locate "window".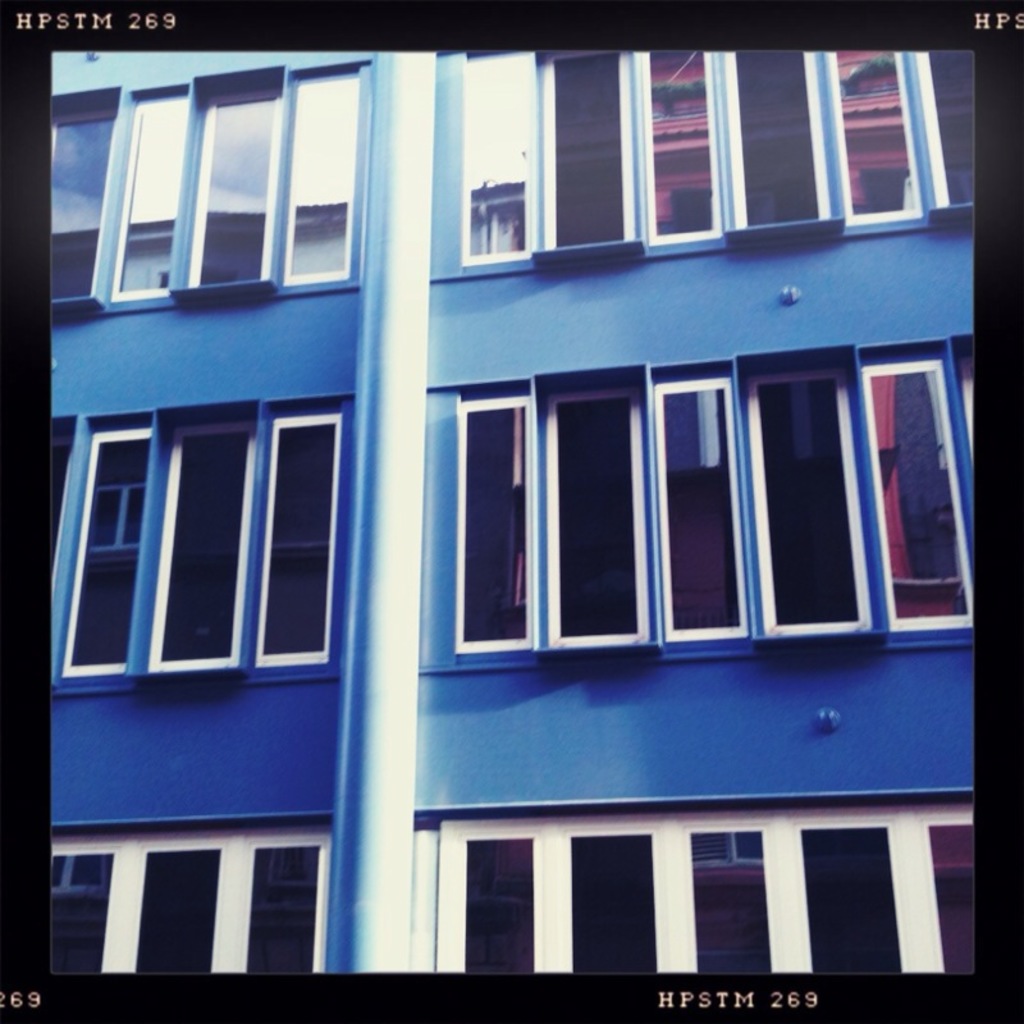
Bounding box: pyautogui.locateOnScreen(180, 73, 280, 292).
